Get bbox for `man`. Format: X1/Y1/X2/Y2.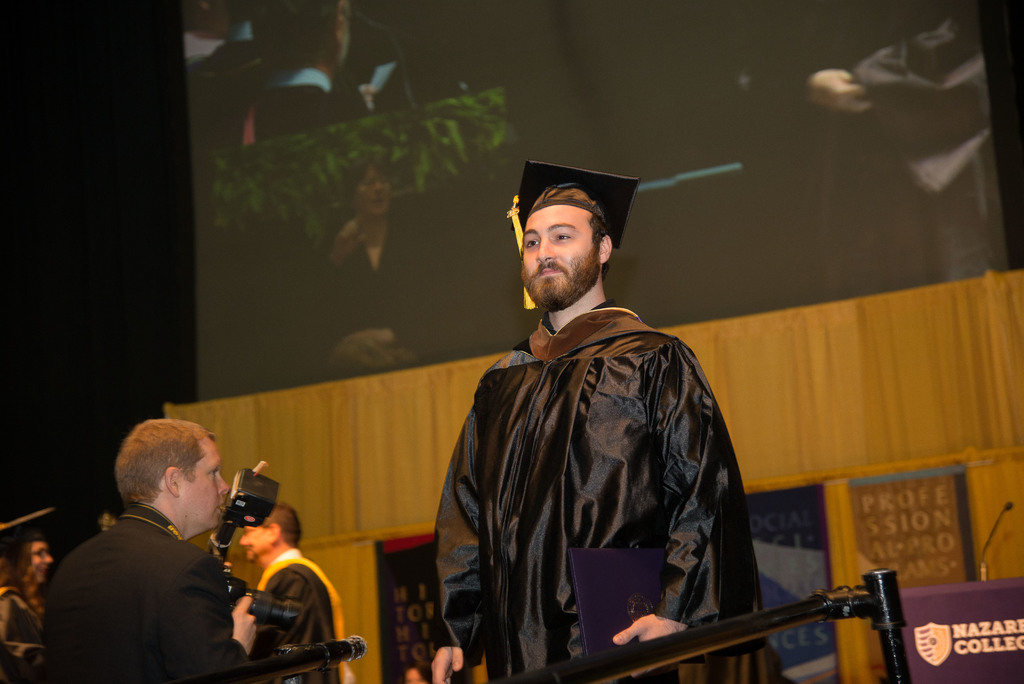
234/499/342/683.
